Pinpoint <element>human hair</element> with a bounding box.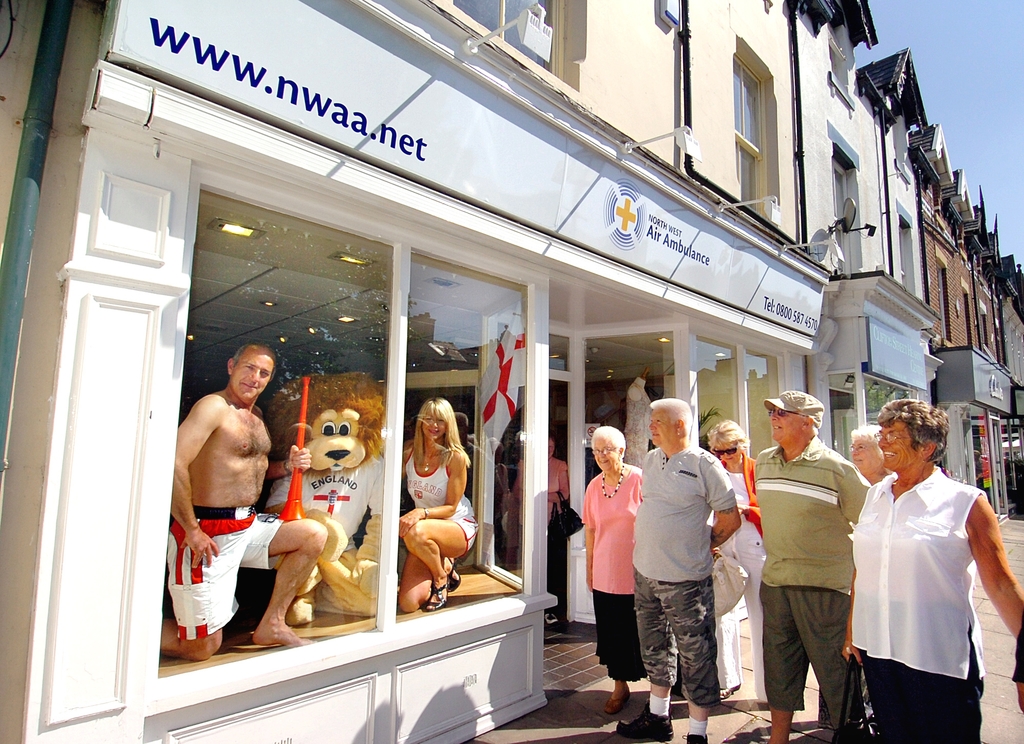
413 394 472 473.
